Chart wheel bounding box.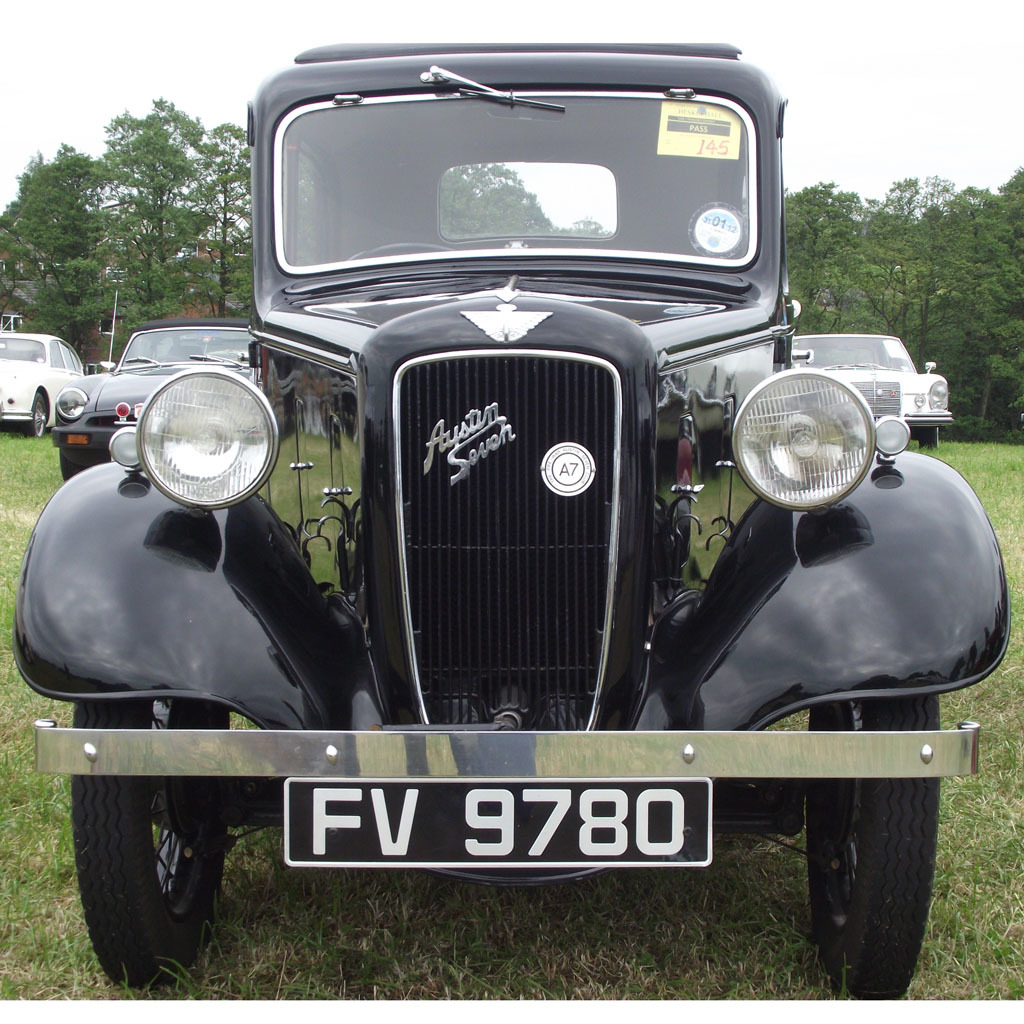
Charted: rect(70, 693, 224, 990).
